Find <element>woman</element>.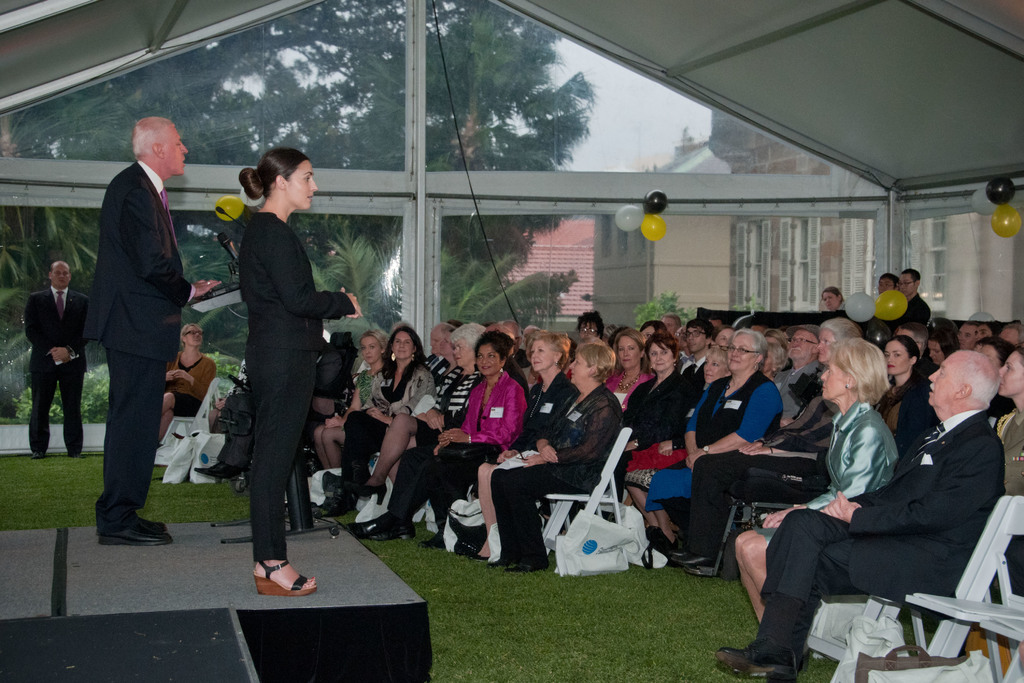
locate(605, 321, 648, 395).
